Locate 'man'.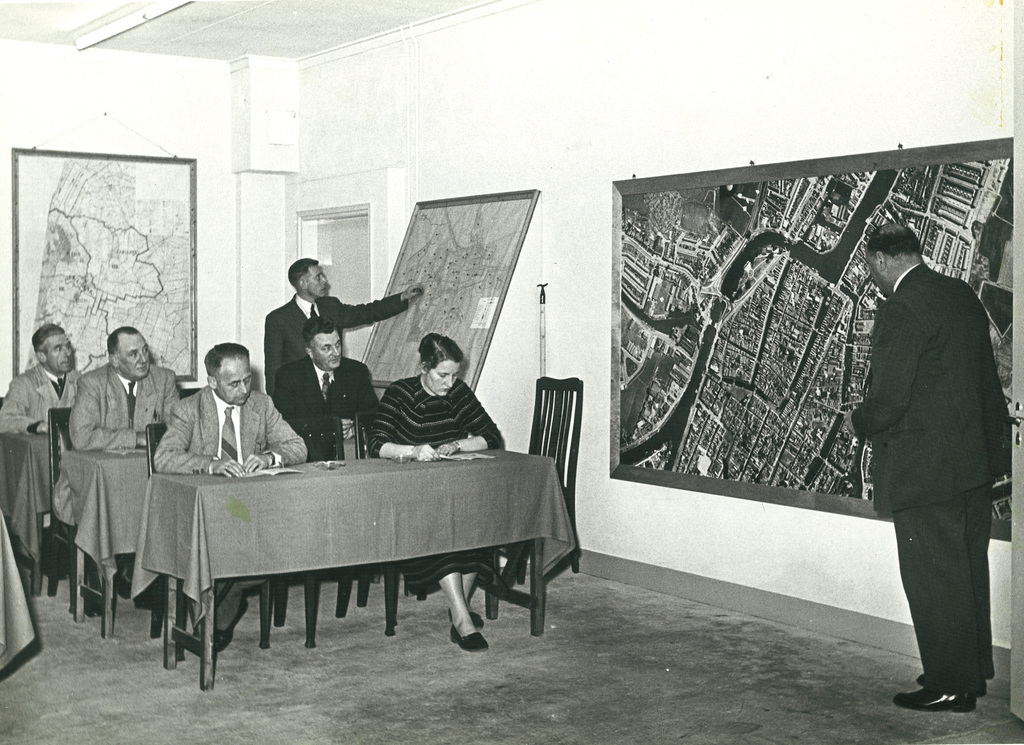
Bounding box: select_region(0, 324, 86, 581).
